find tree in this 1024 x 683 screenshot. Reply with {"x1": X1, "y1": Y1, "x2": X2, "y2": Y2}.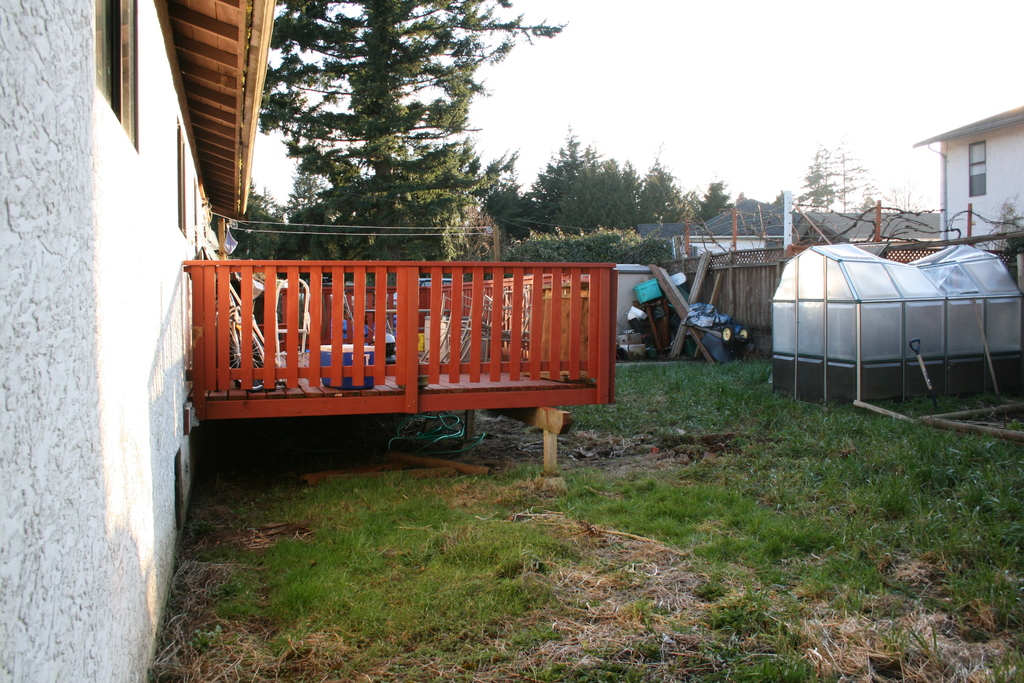
{"x1": 888, "y1": 175, "x2": 920, "y2": 217}.
